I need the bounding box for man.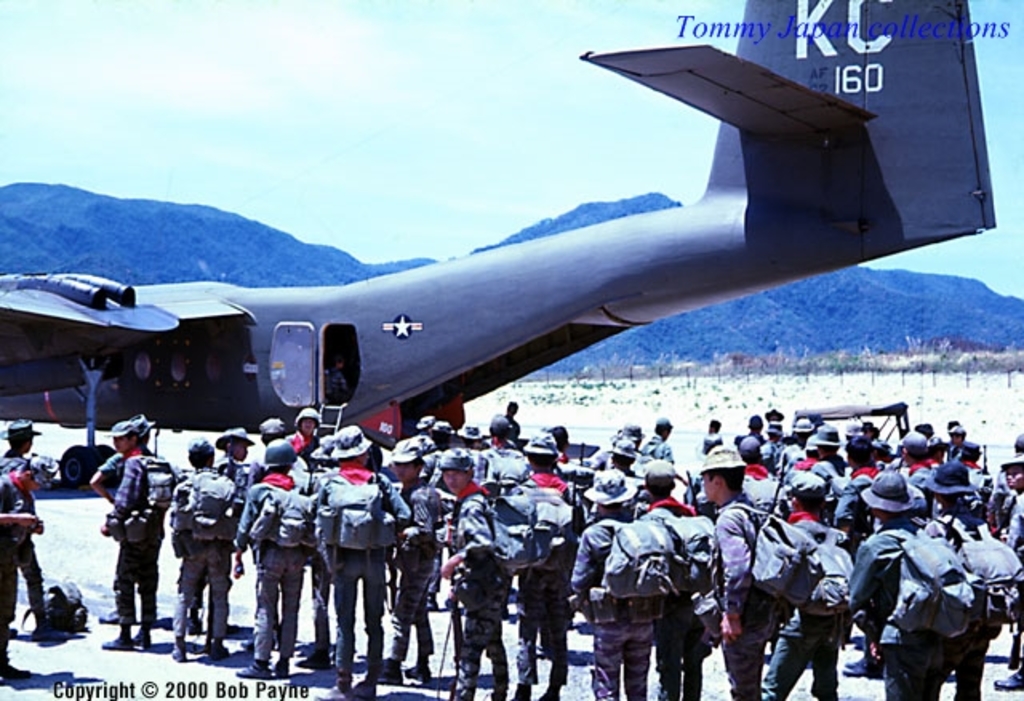
Here it is: BBox(157, 437, 248, 671).
